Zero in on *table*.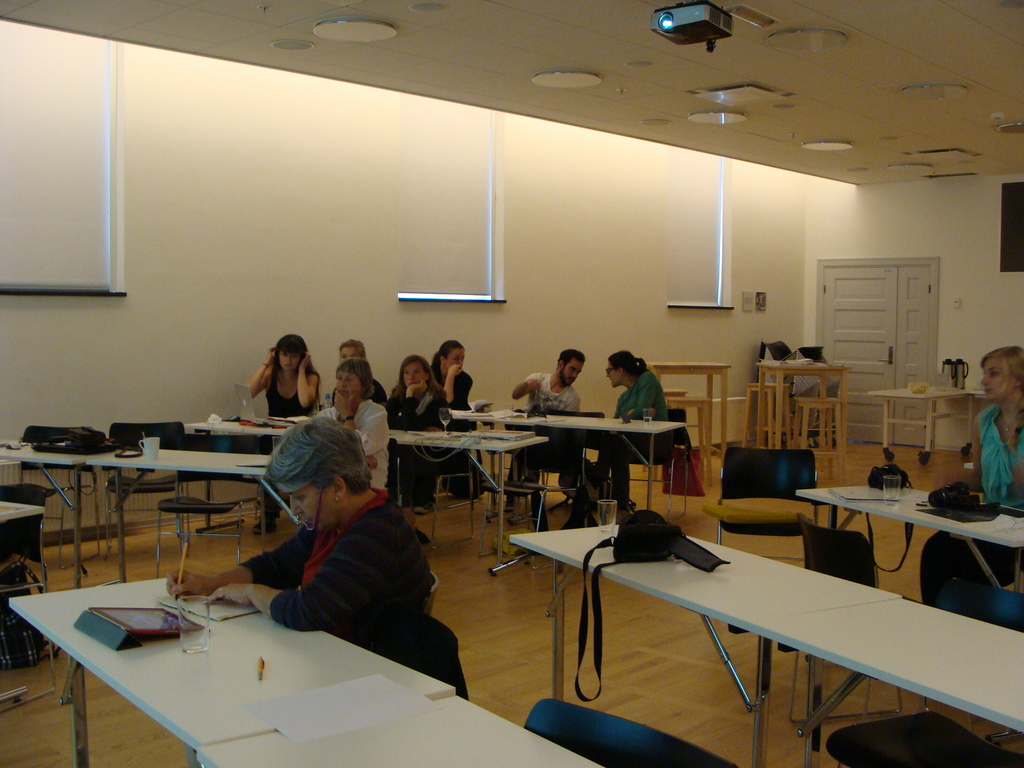
Zeroed in: bbox=[10, 570, 444, 767].
